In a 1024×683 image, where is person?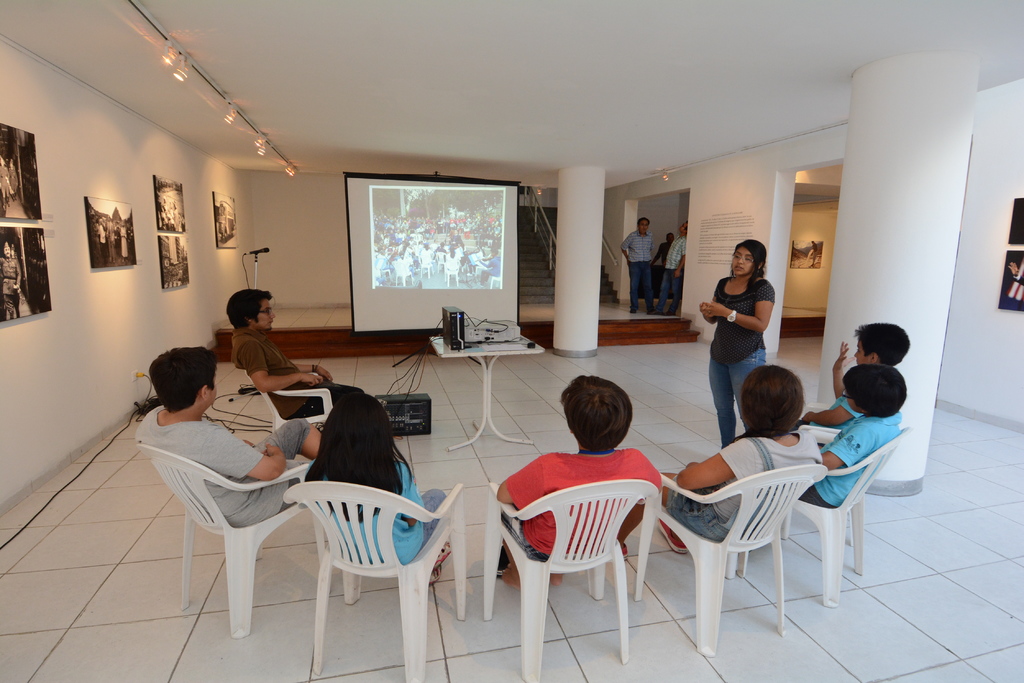
pyautogui.locateOnScreen(657, 231, 675, 266).
